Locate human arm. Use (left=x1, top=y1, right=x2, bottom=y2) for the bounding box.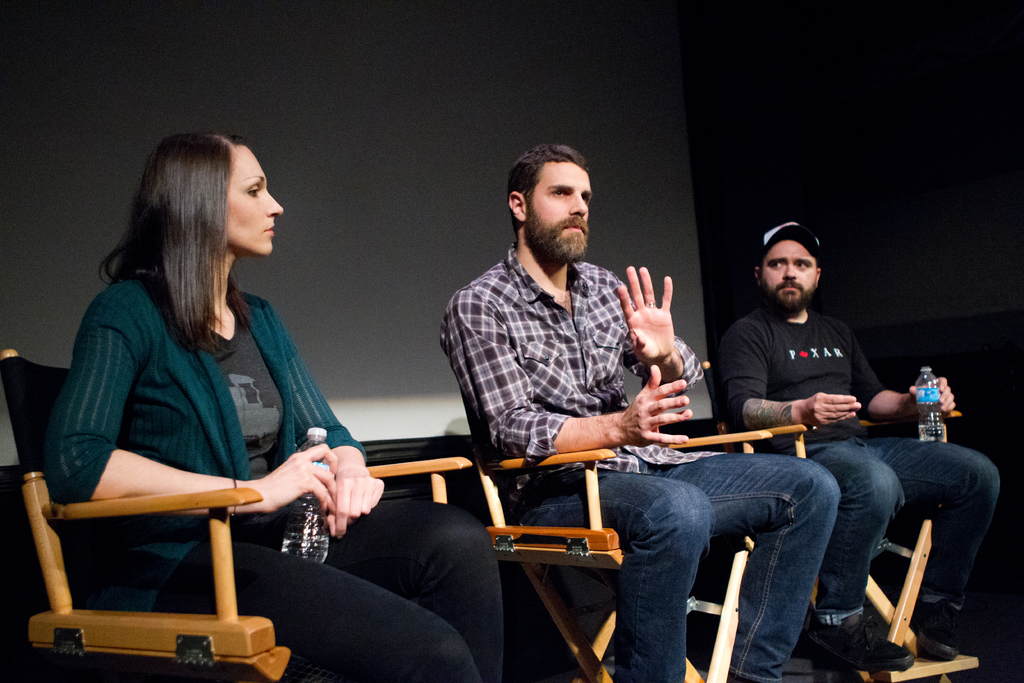
(left=42, top=293, right=333, bottom=509).
